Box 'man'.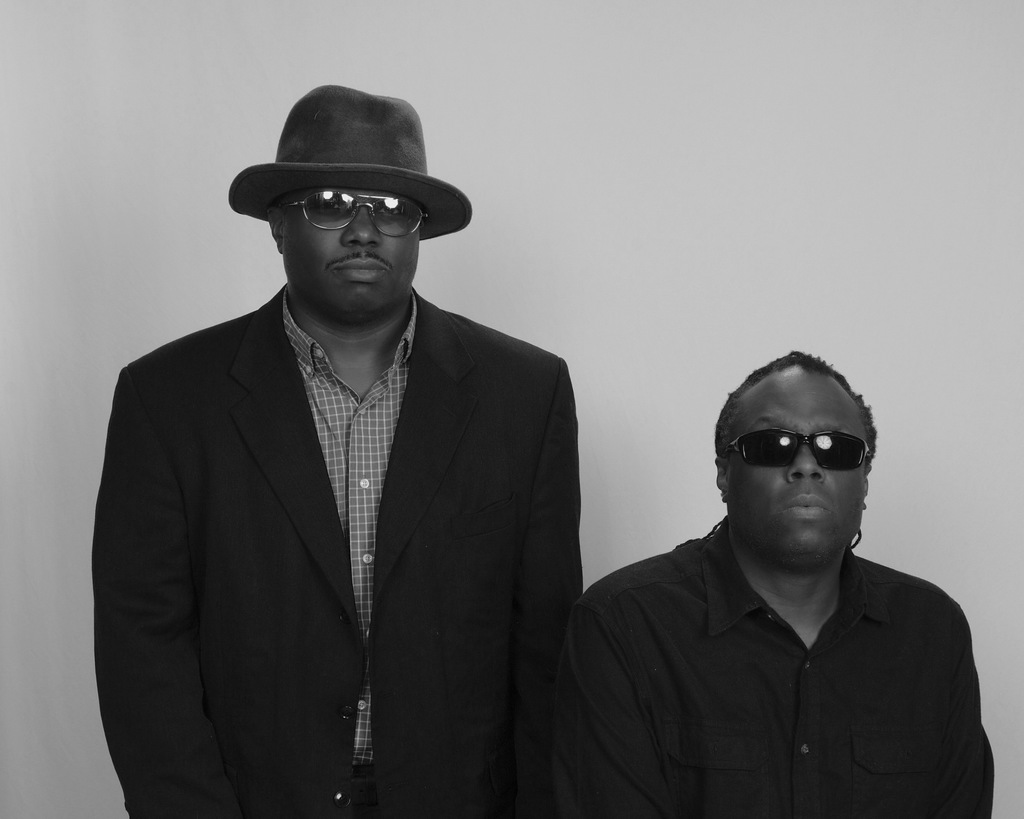
locate(71, 64, 622, 806).
